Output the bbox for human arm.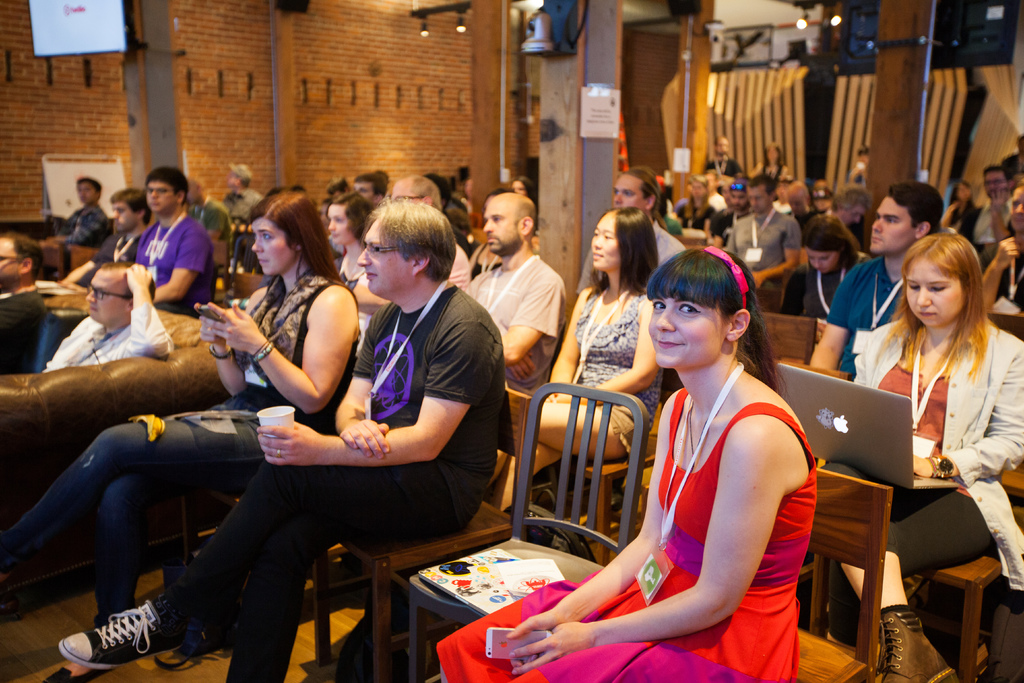
bbox(979, 236, 1023, 315).
